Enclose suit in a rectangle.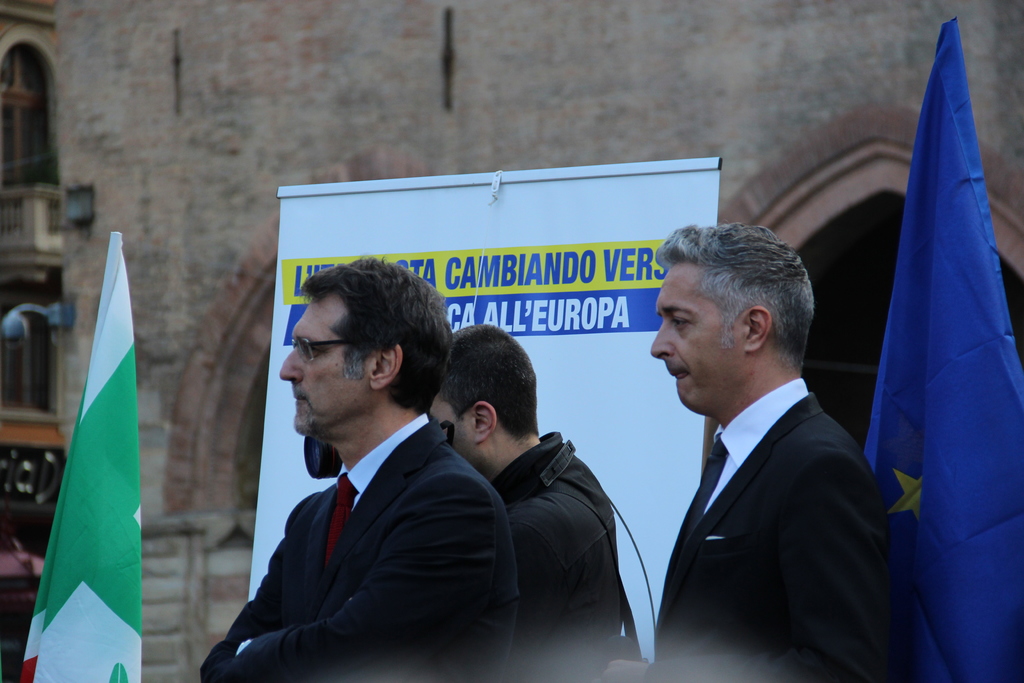
x1=609 y1=285 x2=909 y2=669.
